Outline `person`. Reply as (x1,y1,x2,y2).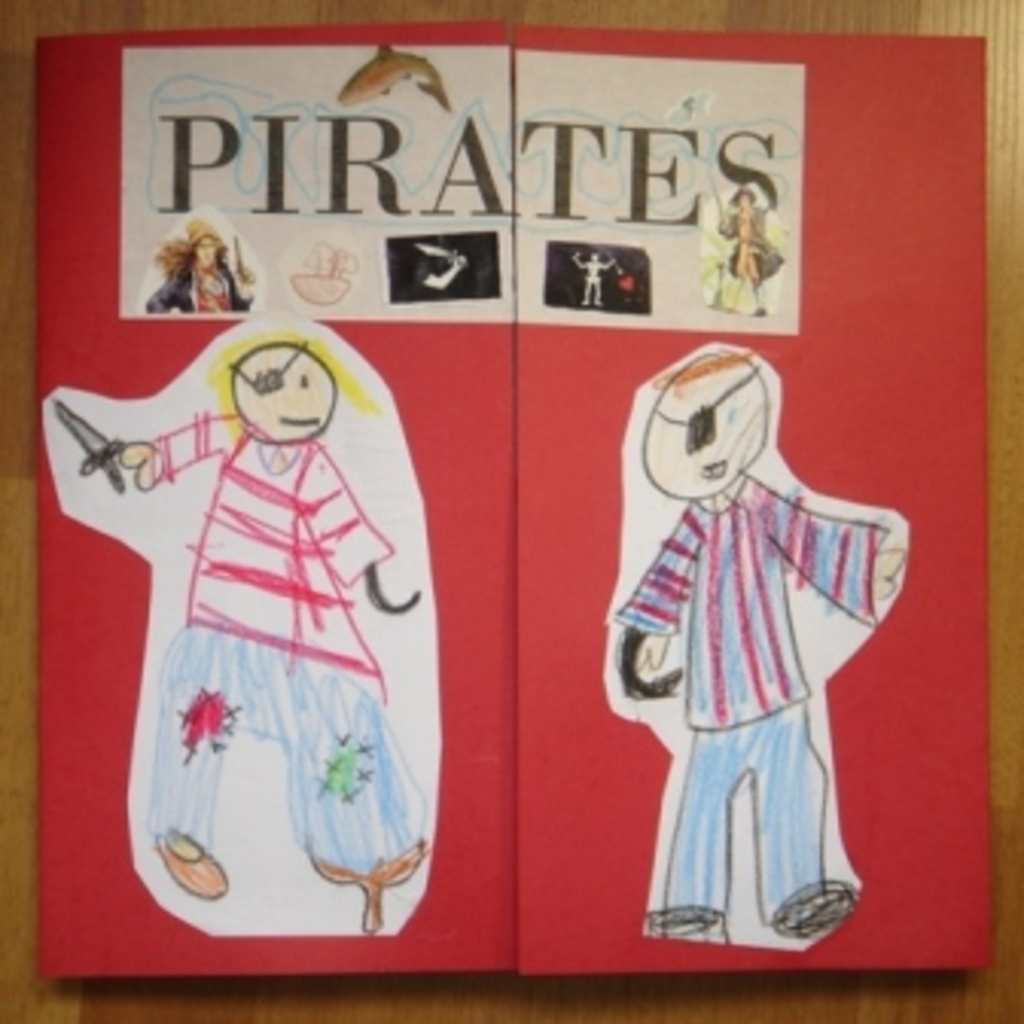
(113,332,424,933).
